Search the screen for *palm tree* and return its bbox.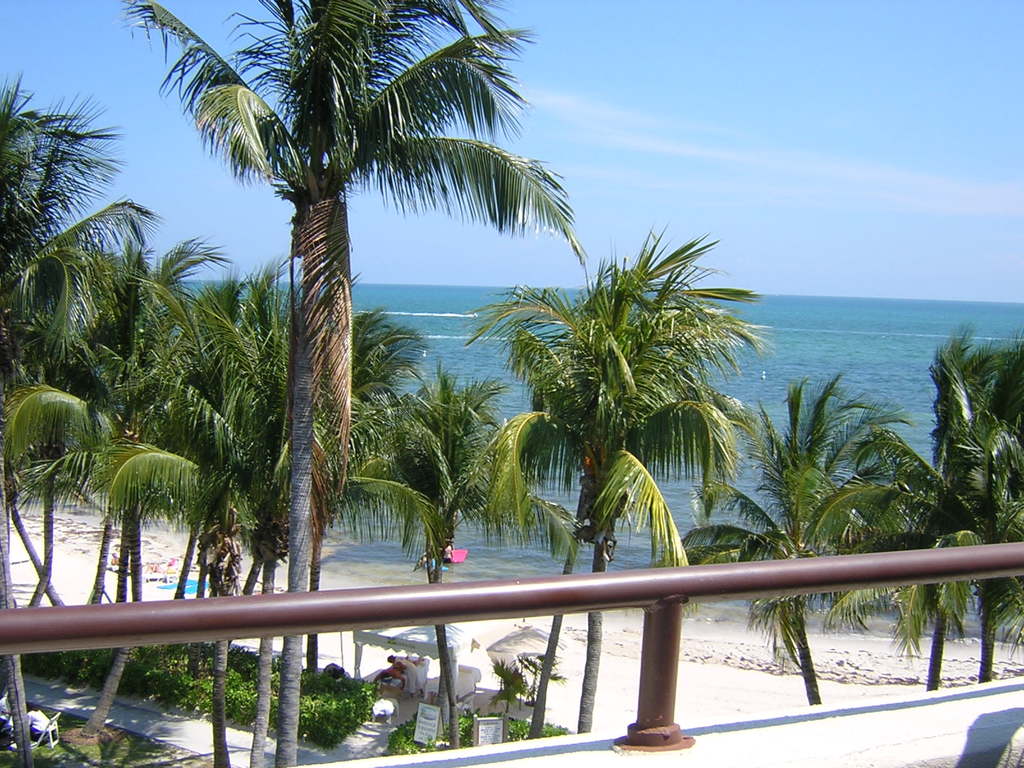
Found: rect(949, 367, 1023, 572).
